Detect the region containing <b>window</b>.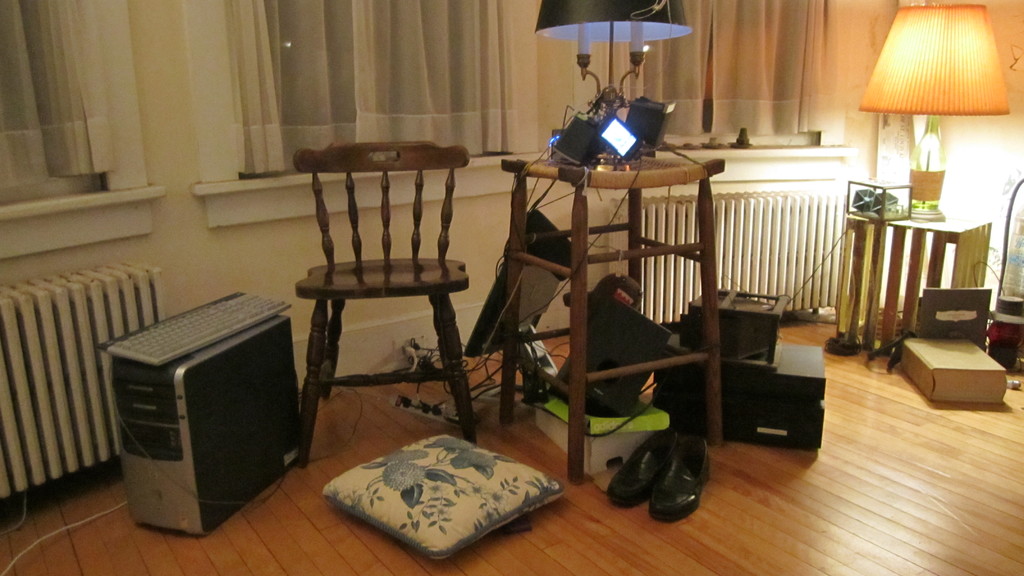
(228,0,510,171).
